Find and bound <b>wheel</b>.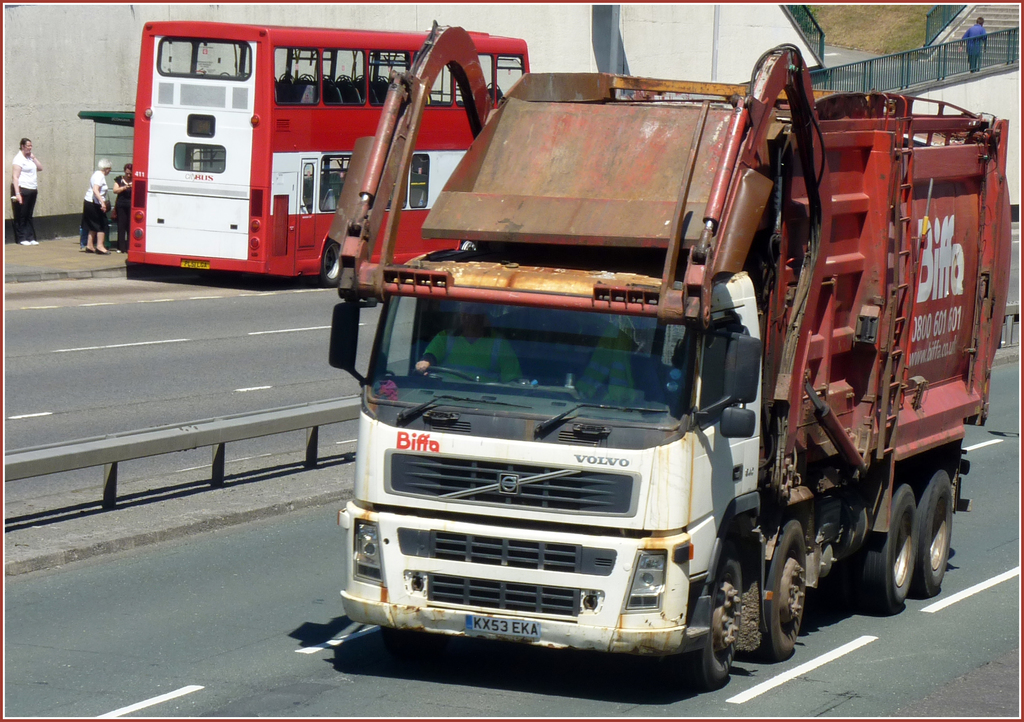
Bound: bbox=(765, 518, 809, 659).
